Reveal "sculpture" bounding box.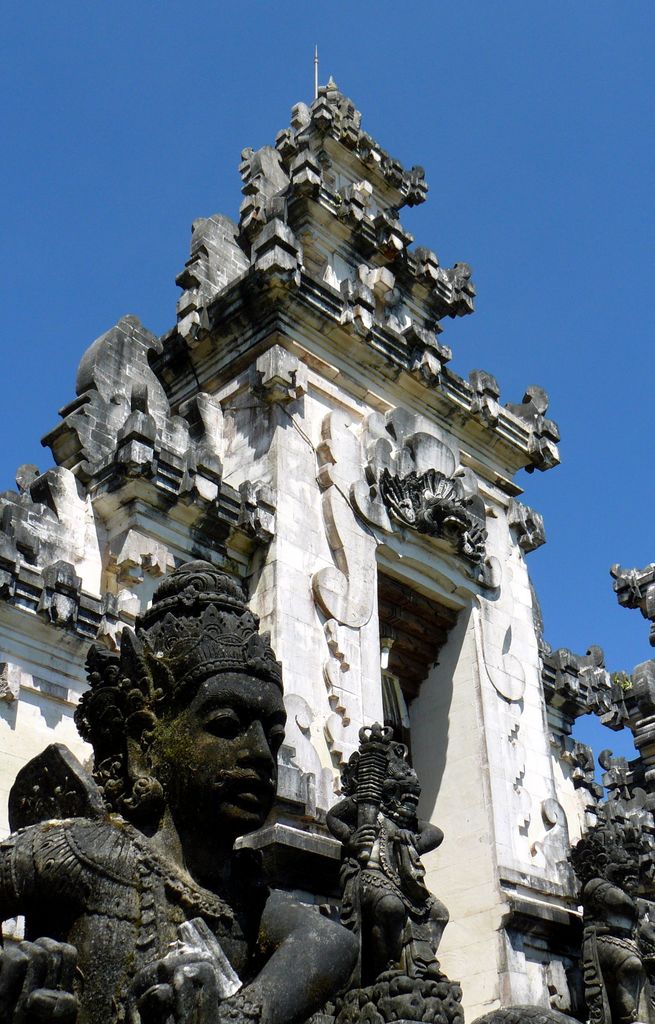
Revealed: bbox(331, 712, 465, 1023).
